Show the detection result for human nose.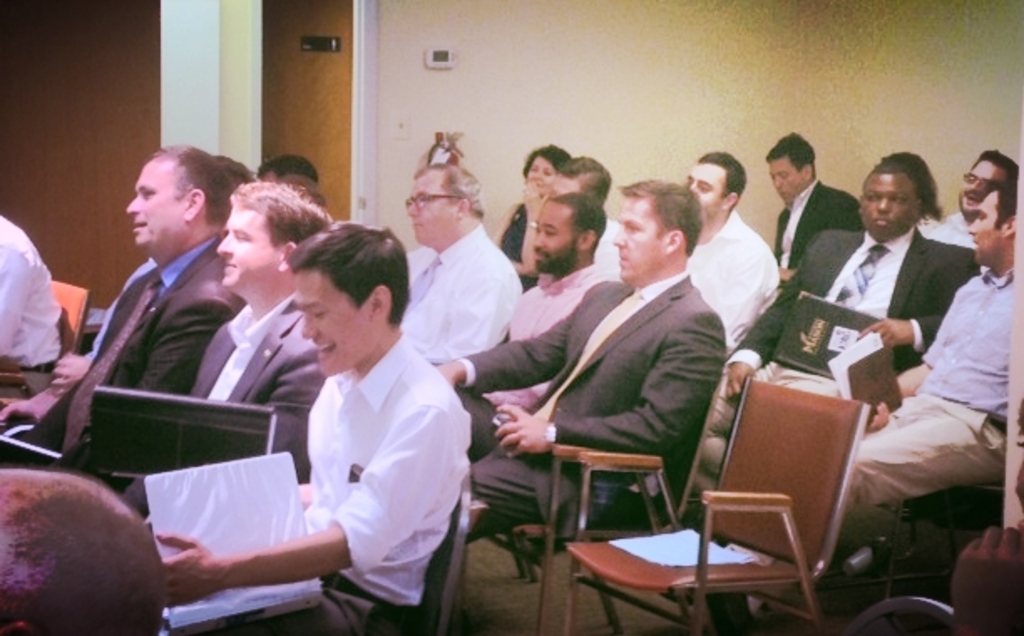
962/181/980/197.
